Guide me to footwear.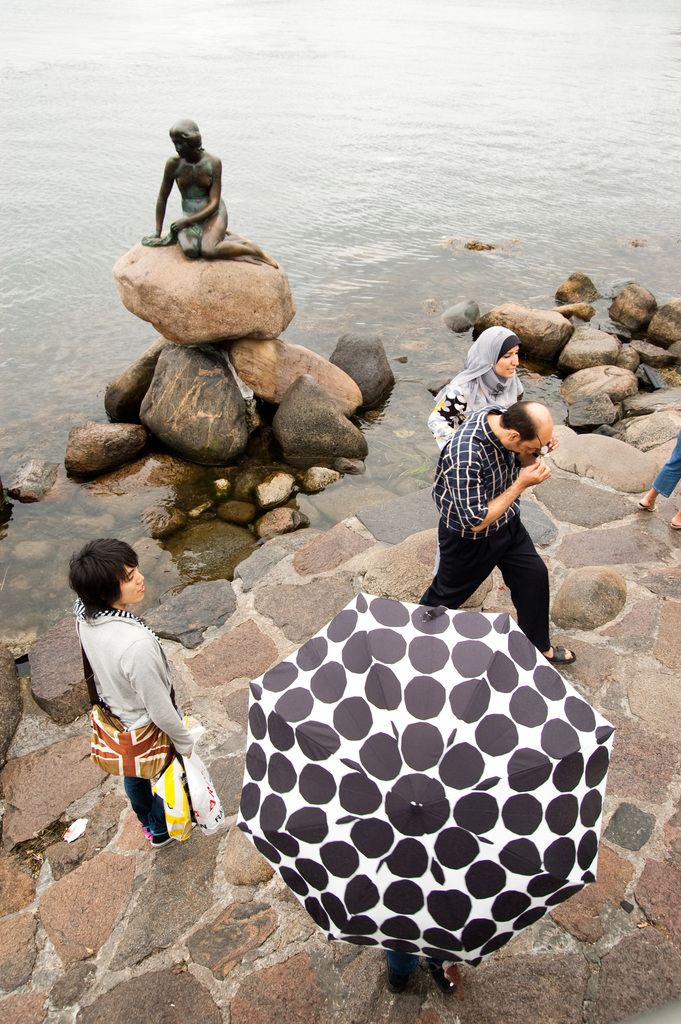
Guidance: bbox=[539, 640, 576, 662].
